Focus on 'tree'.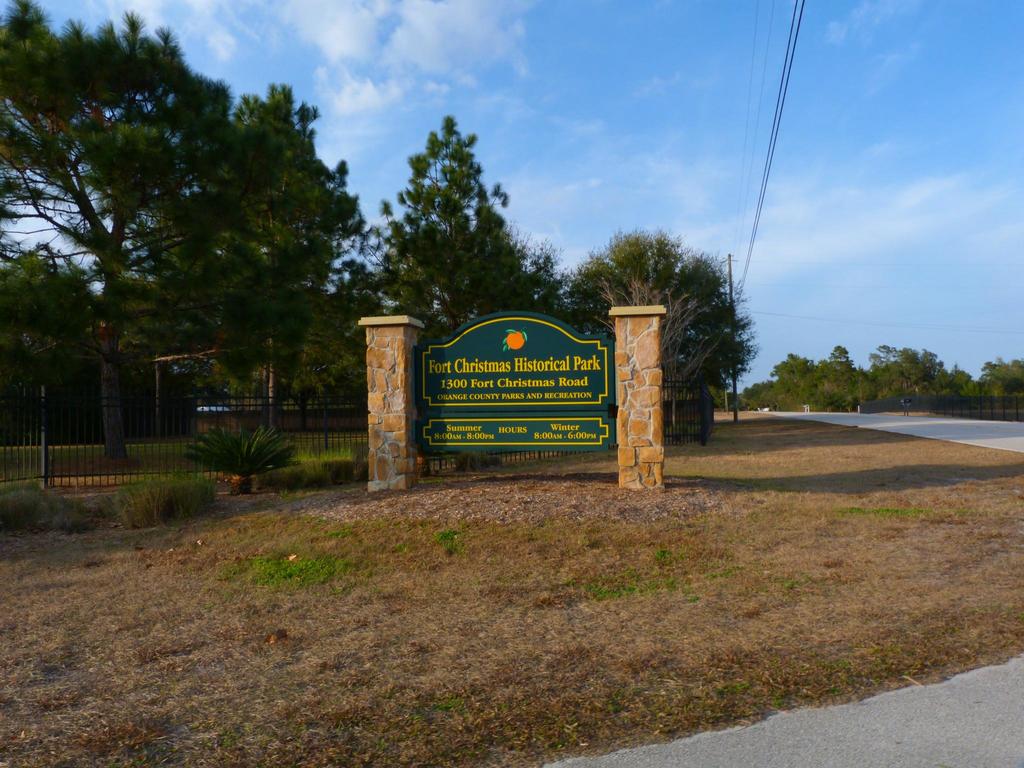
Focused at pyautogui.locateOnScreen(0, 0, 250, 450).
